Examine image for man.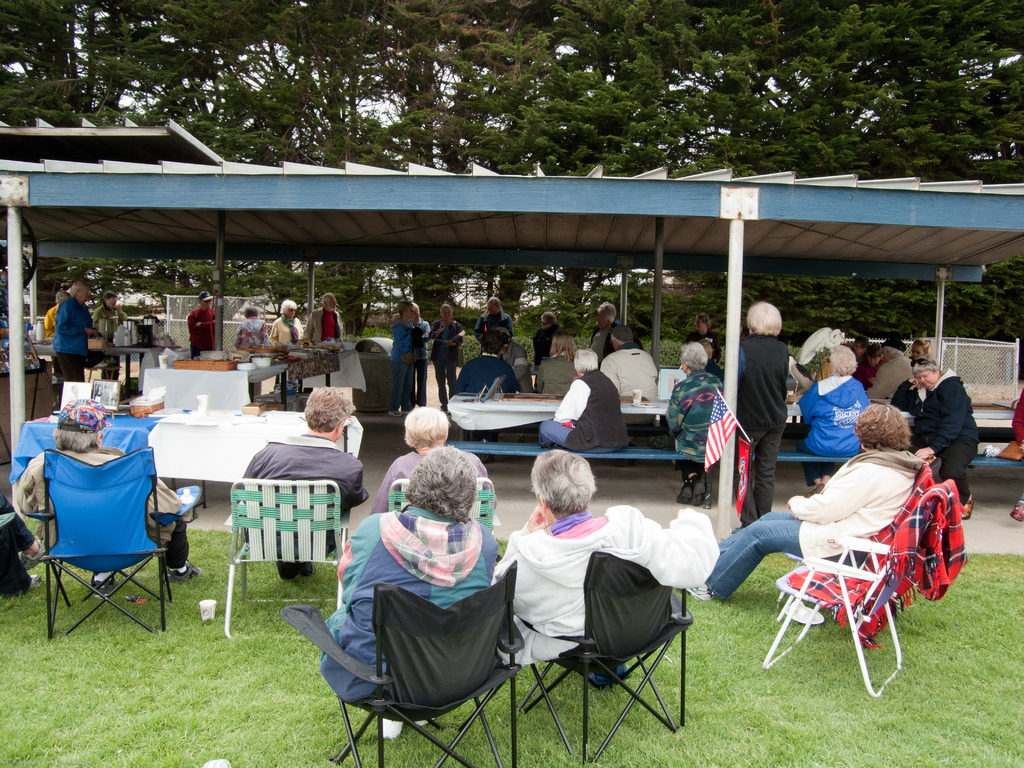
Examination result: [x1=865, y1=338, x2=916, y2=401].
